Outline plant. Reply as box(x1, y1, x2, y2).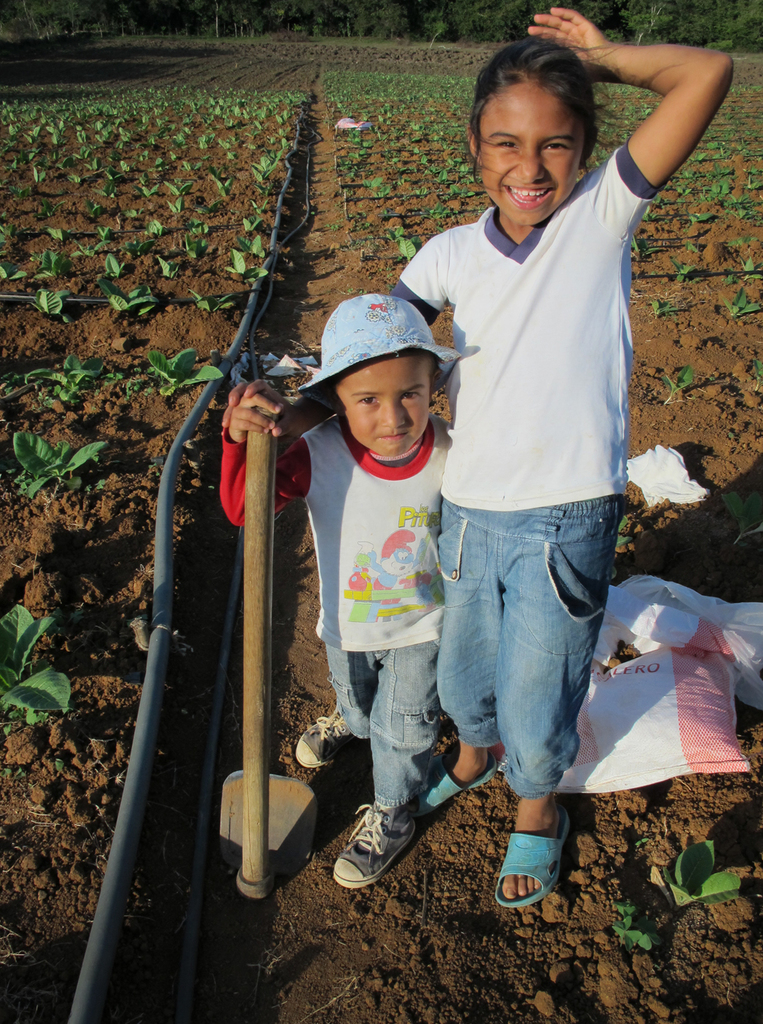
box(0, 215, 21, 242).
